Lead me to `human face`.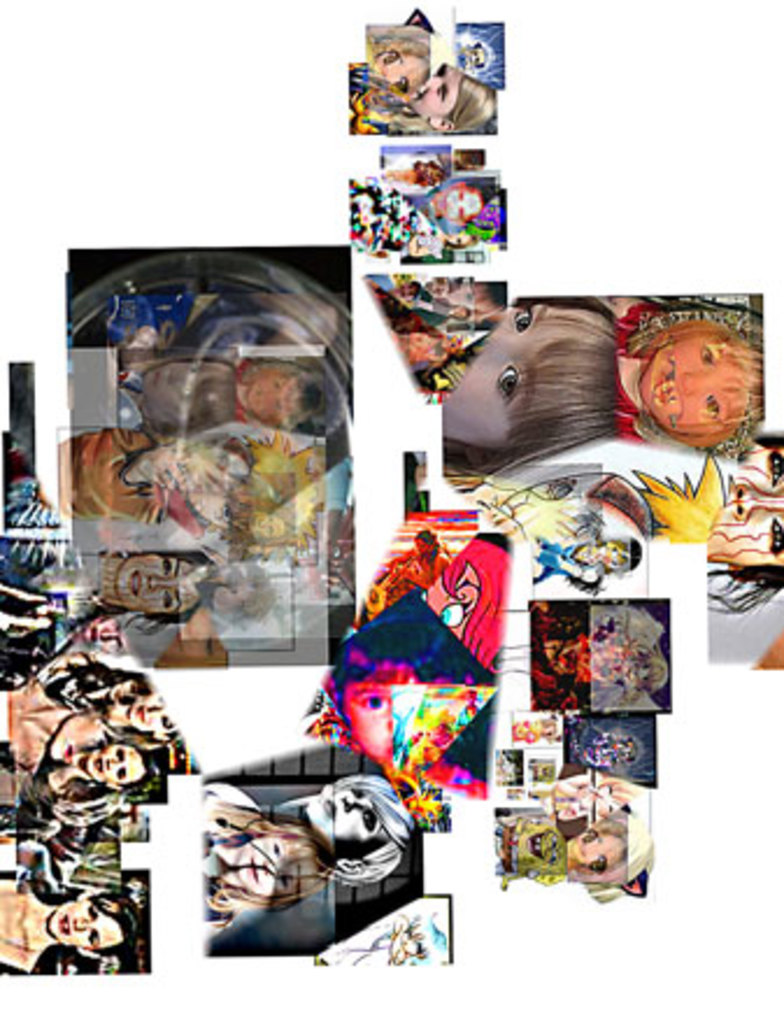
Lead to [x1=409, y1=63, x2=461, y2=119].
